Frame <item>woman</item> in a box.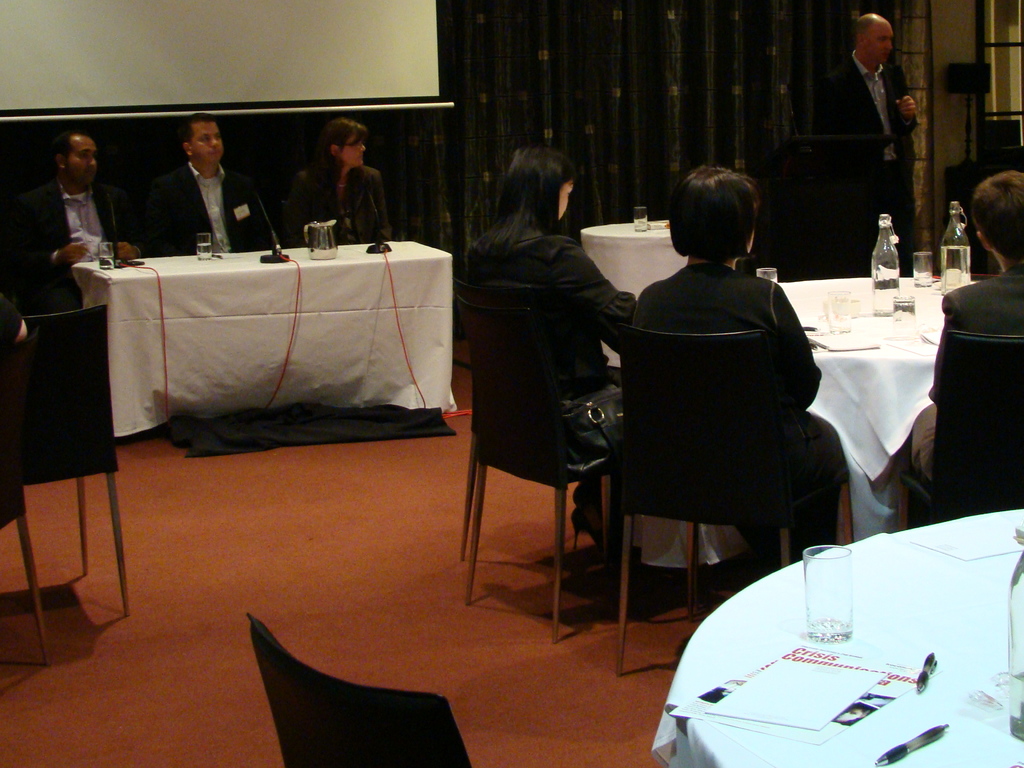
630/164/849/570.
